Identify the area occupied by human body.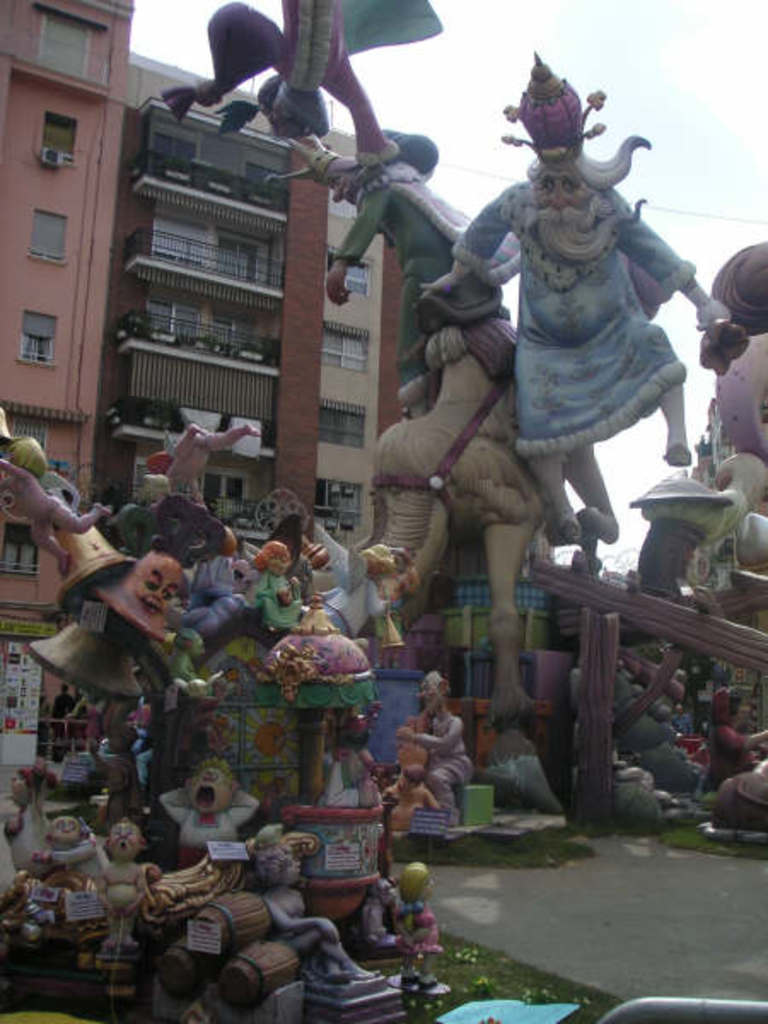
Area: [x1=128, y1=729, x2=154, y2=792].
